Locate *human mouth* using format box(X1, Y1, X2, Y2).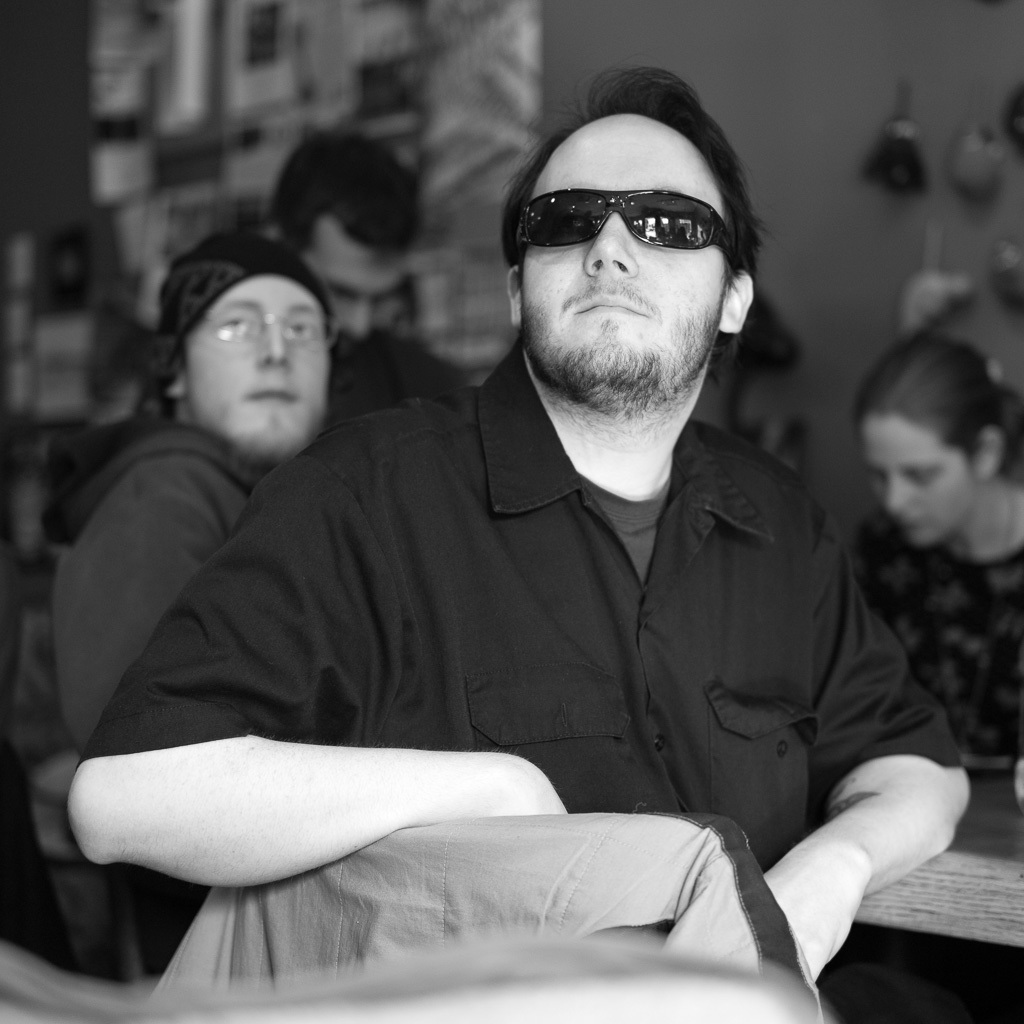
box(249, 386, 298, 405).
